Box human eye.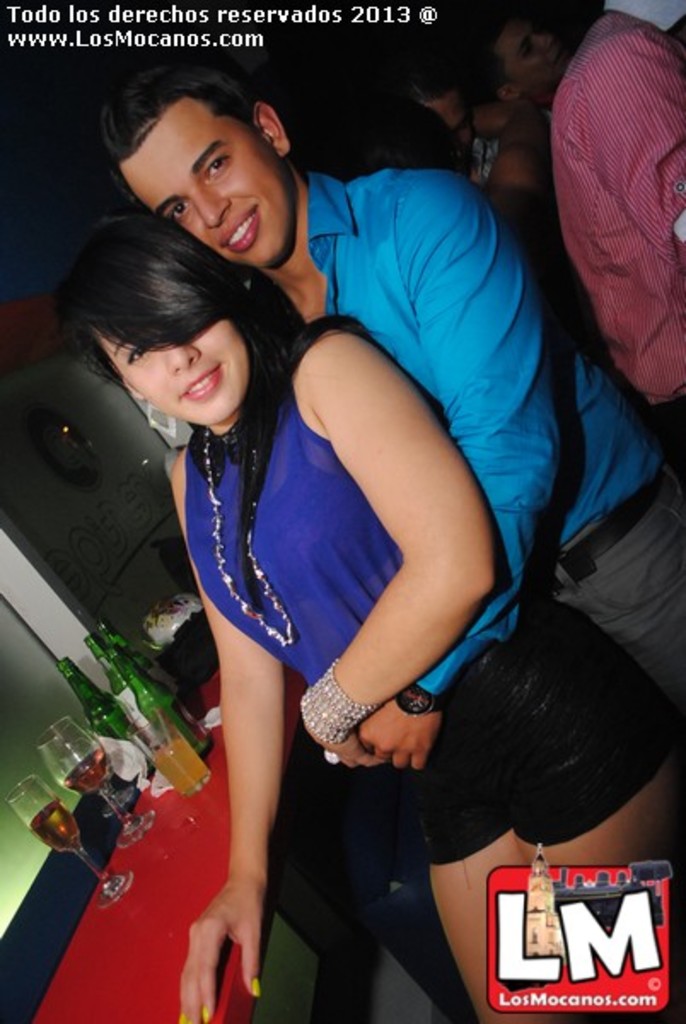
[166, 198, 186, 220].
